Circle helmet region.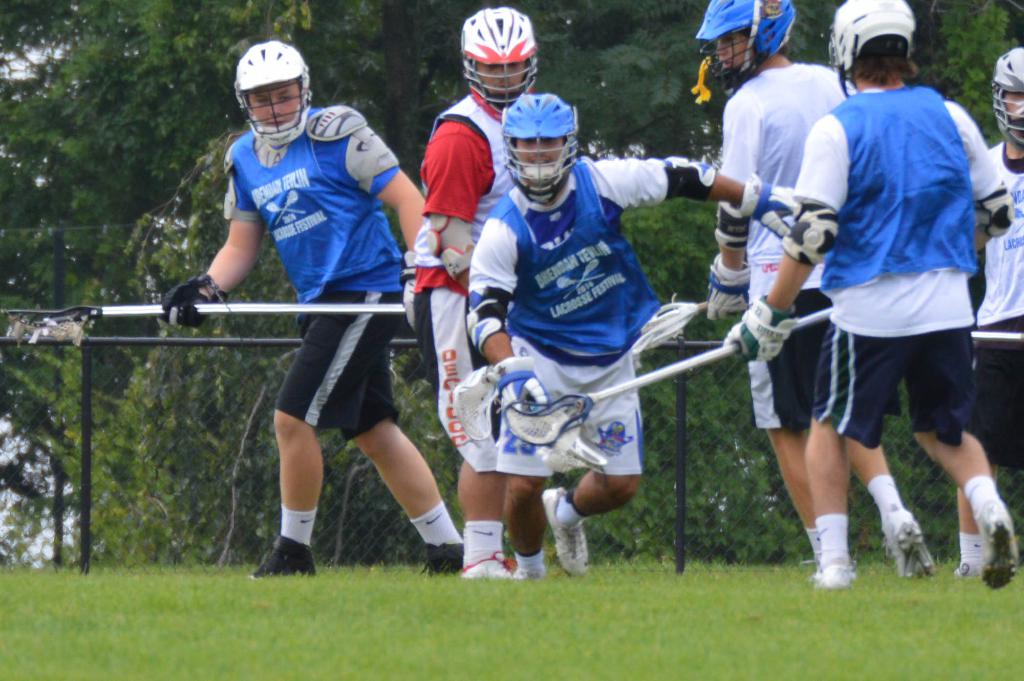
Region: select_region(461, 7, 540, 117).
